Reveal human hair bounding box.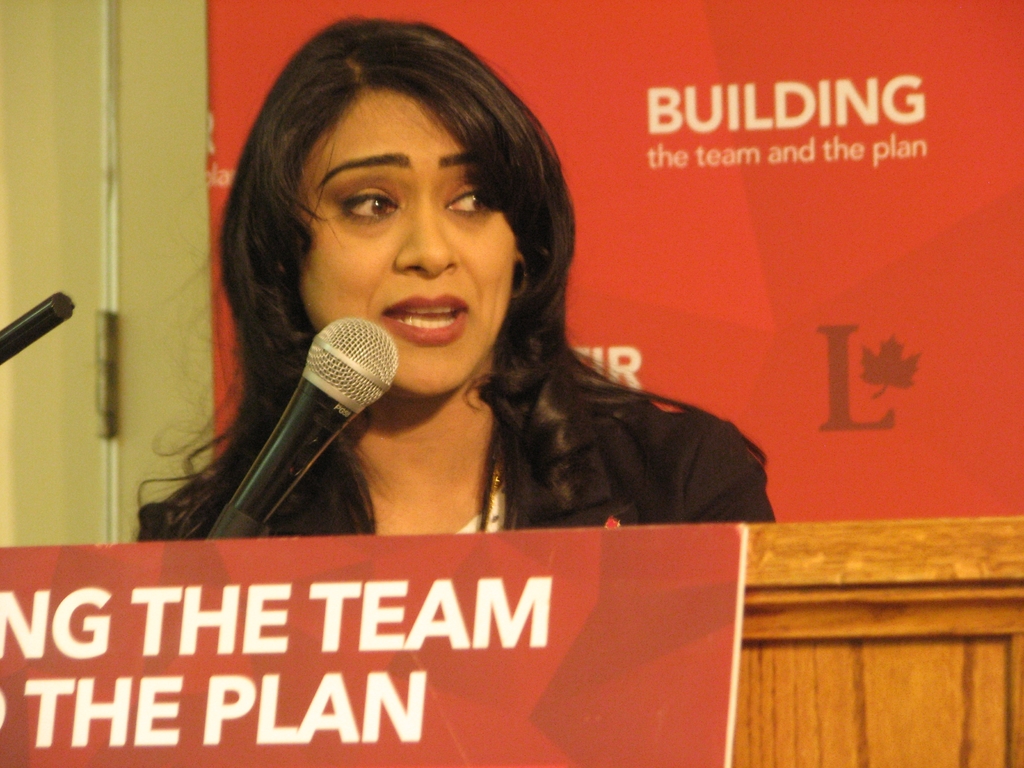
Revealed: 217, 39, 569, 399.
